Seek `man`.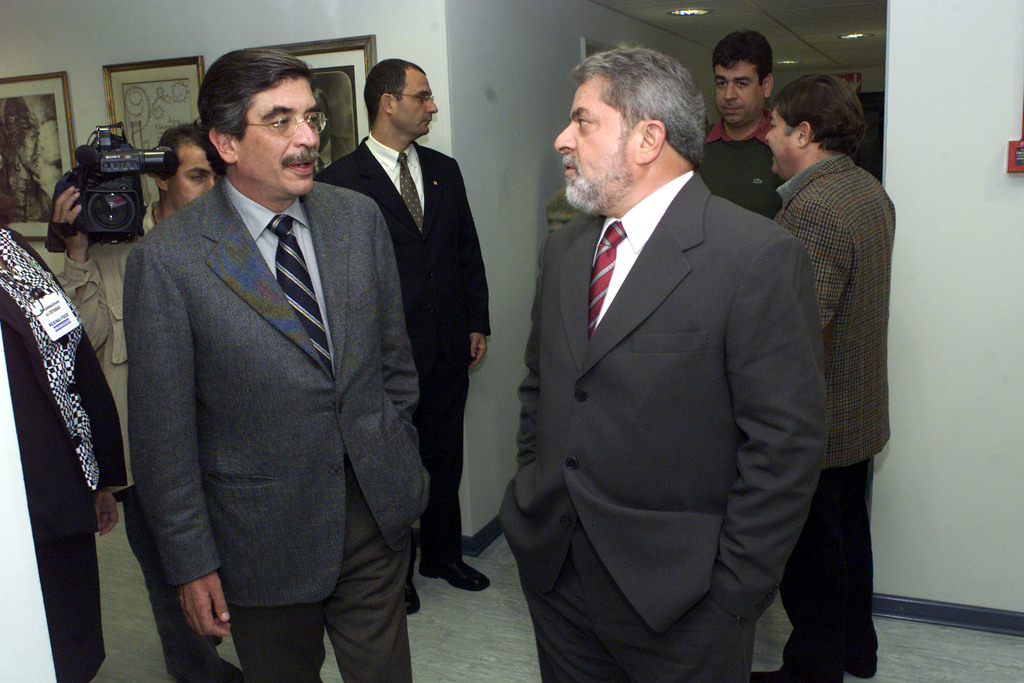
locate(128, 49, 433, 682).
